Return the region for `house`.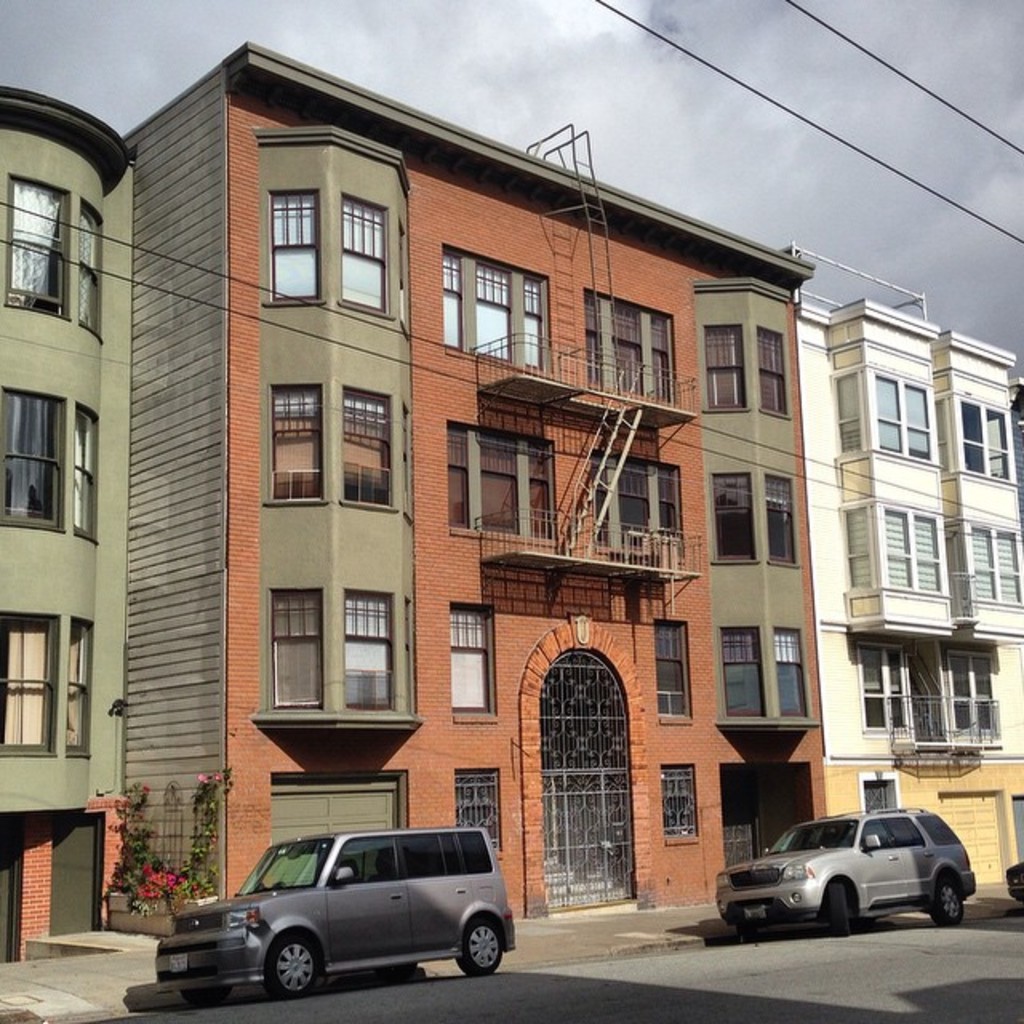
region(10, 86, 154, 938).
